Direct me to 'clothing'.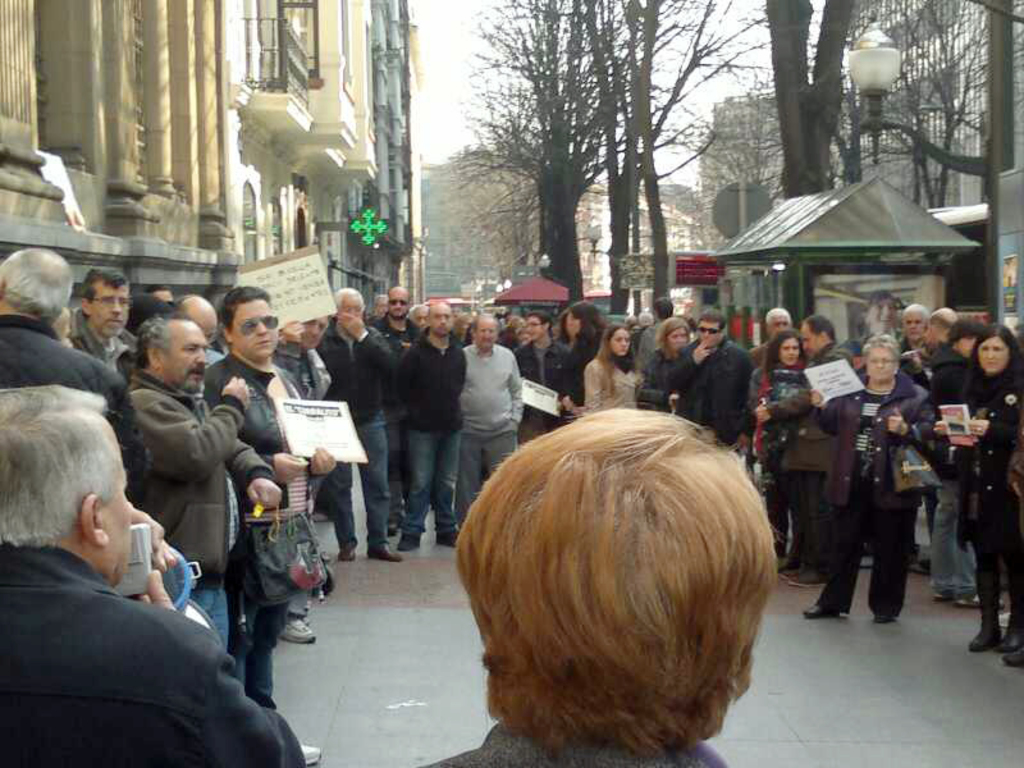
Direction: {"x1": 466, "y1": 344, "x2": 524, "y2": 503}.
